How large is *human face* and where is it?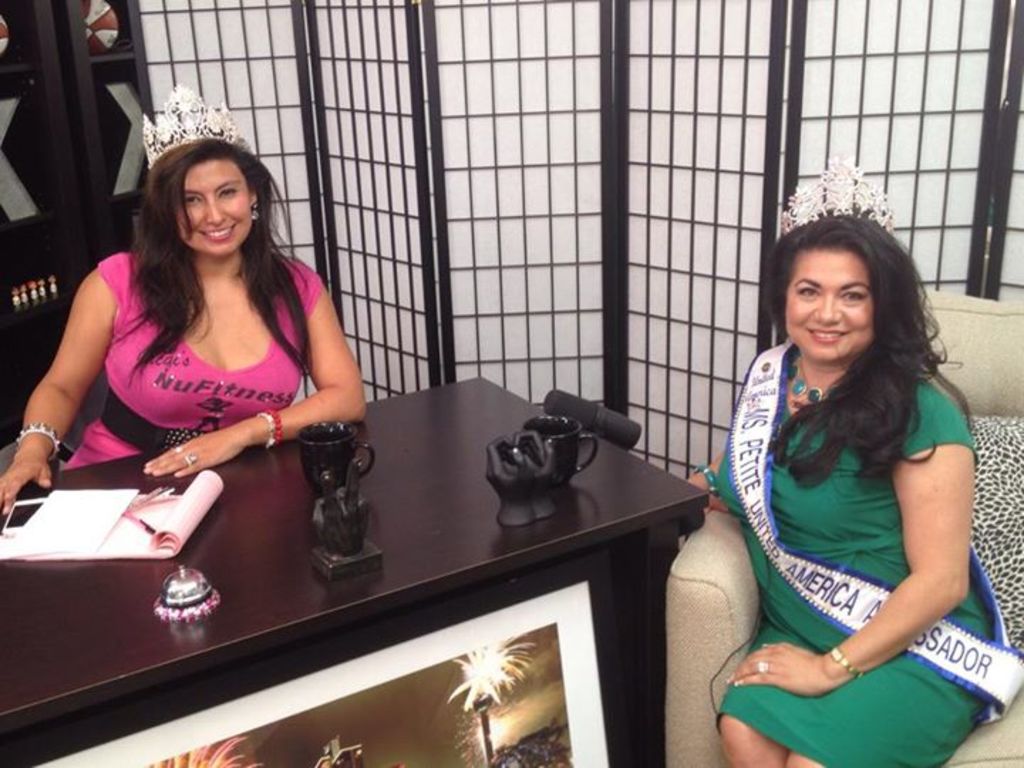
Bounding box: (176,158,249,255).
